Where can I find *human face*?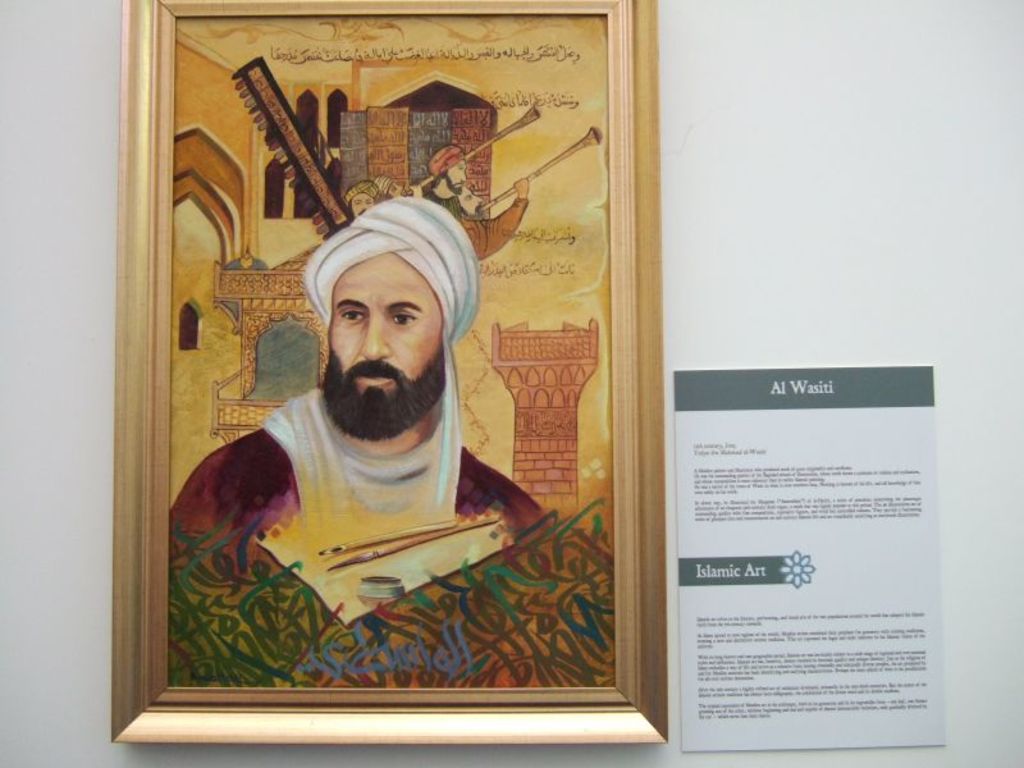
You can find it at locate(465, 188, 484, 214).
